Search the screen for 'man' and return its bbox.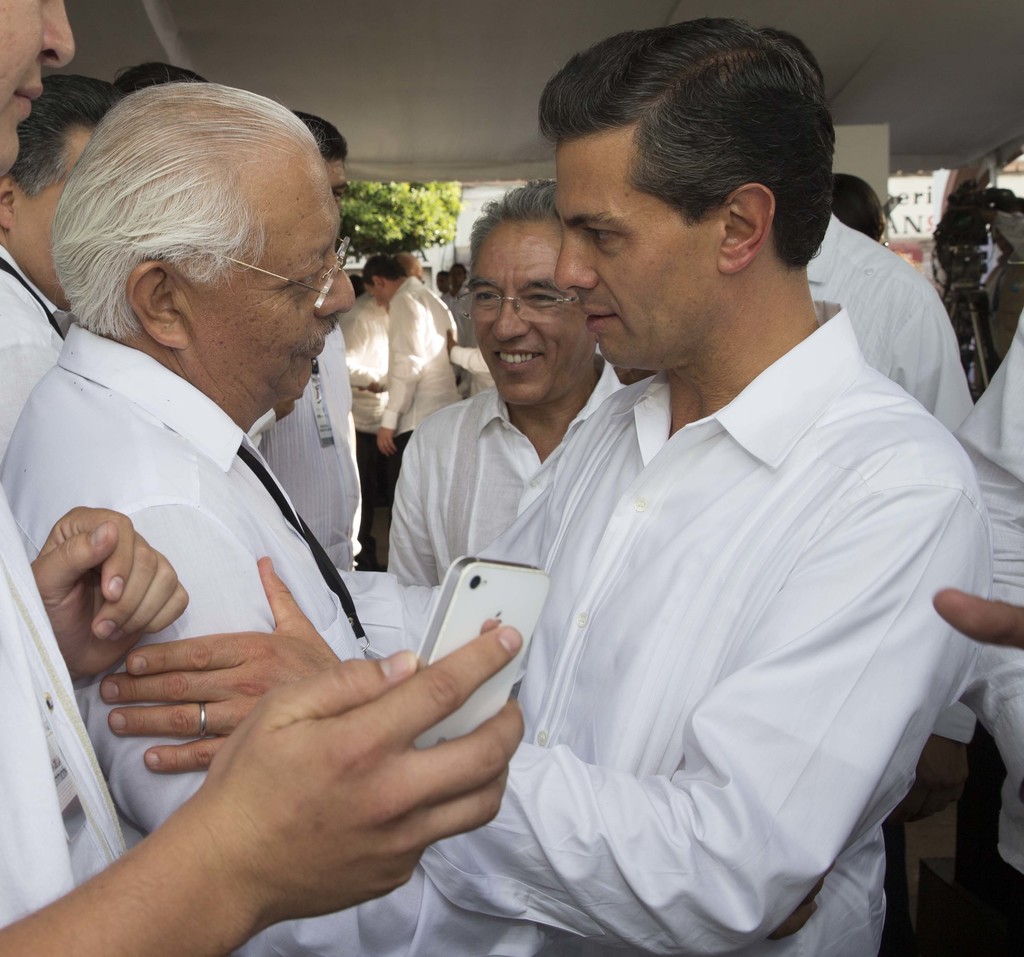
Found: detection(99, 25, 991, 956).
